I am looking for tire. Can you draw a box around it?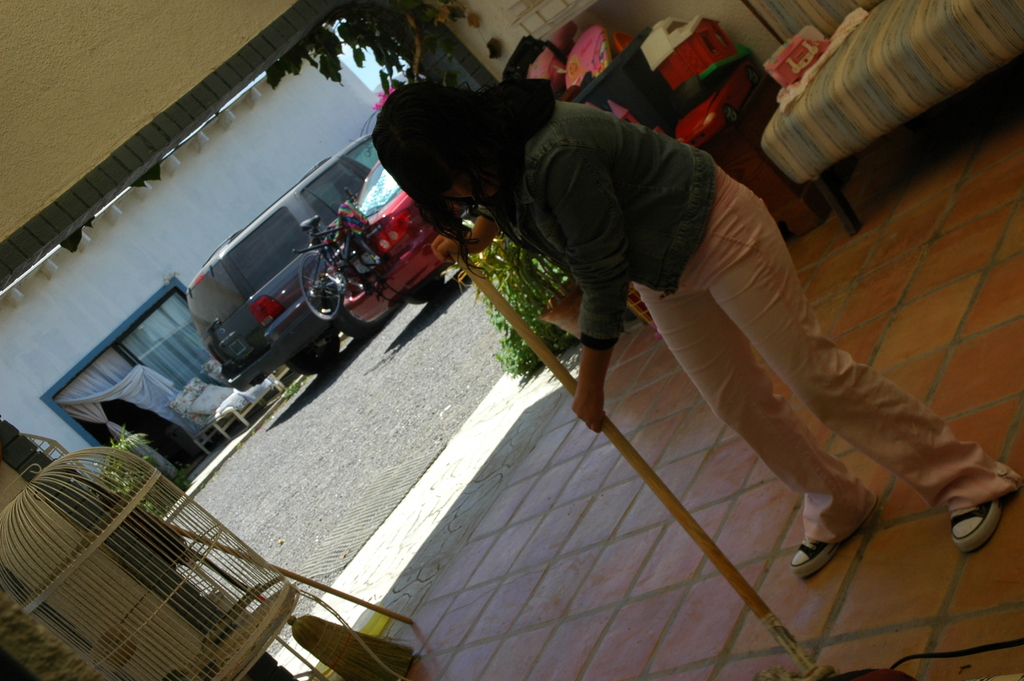
Sure, the bounding box is 724, 106, 739, 122.
